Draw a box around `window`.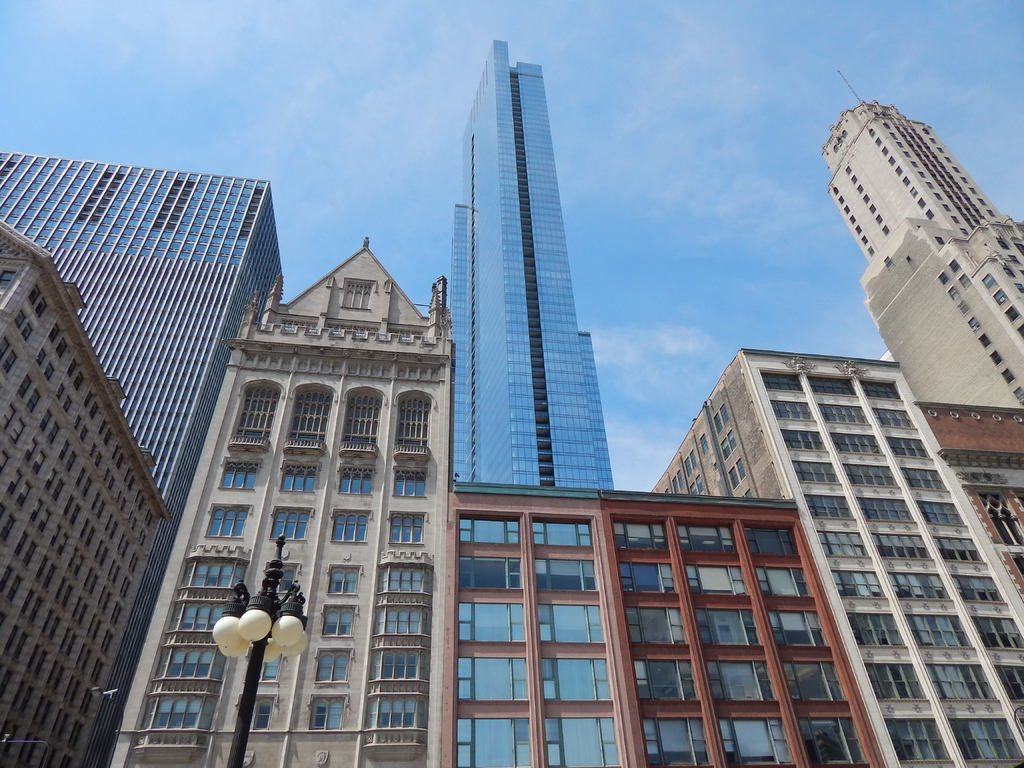
990 660 1023 709.
